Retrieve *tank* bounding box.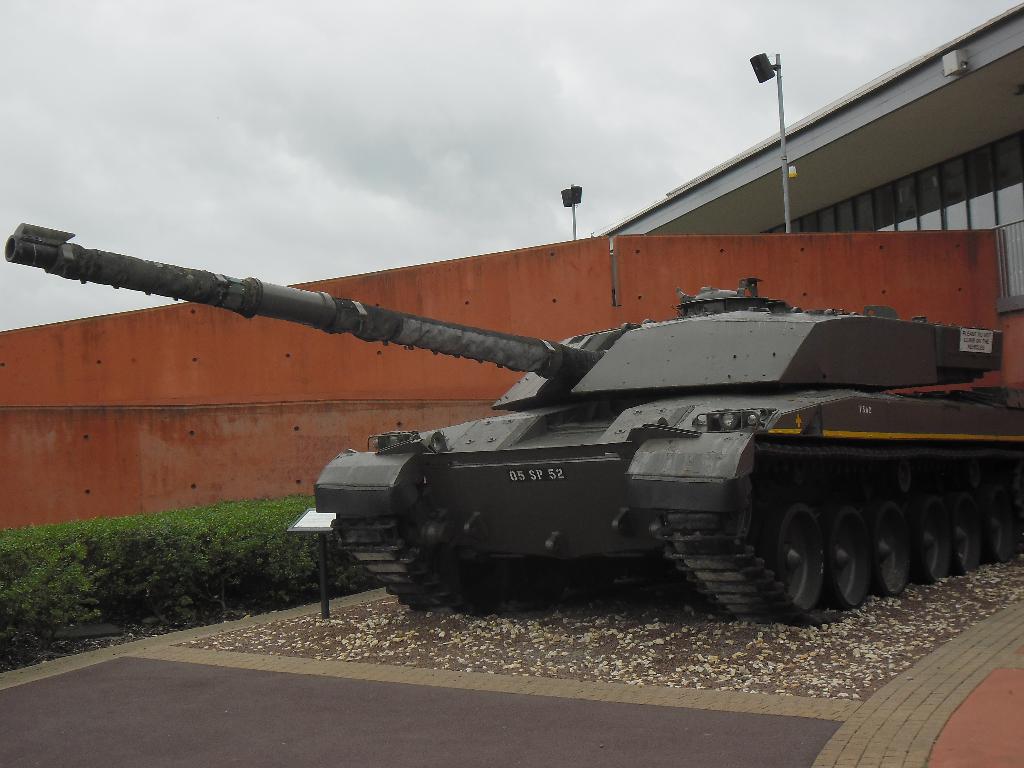
Bounding box: x1=4, y1=223, x2=1023, y2=626.
